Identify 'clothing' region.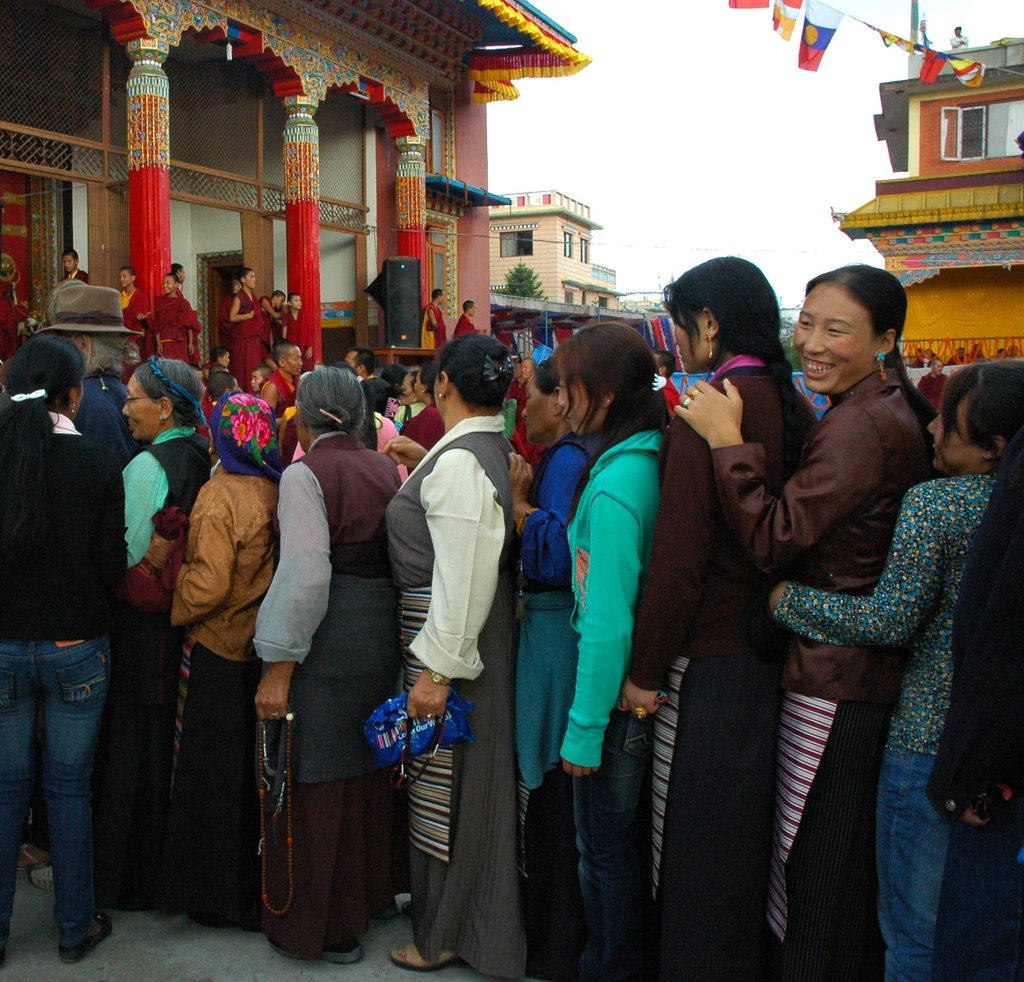
Region: <region>528, 336, 557, 364</region>.
